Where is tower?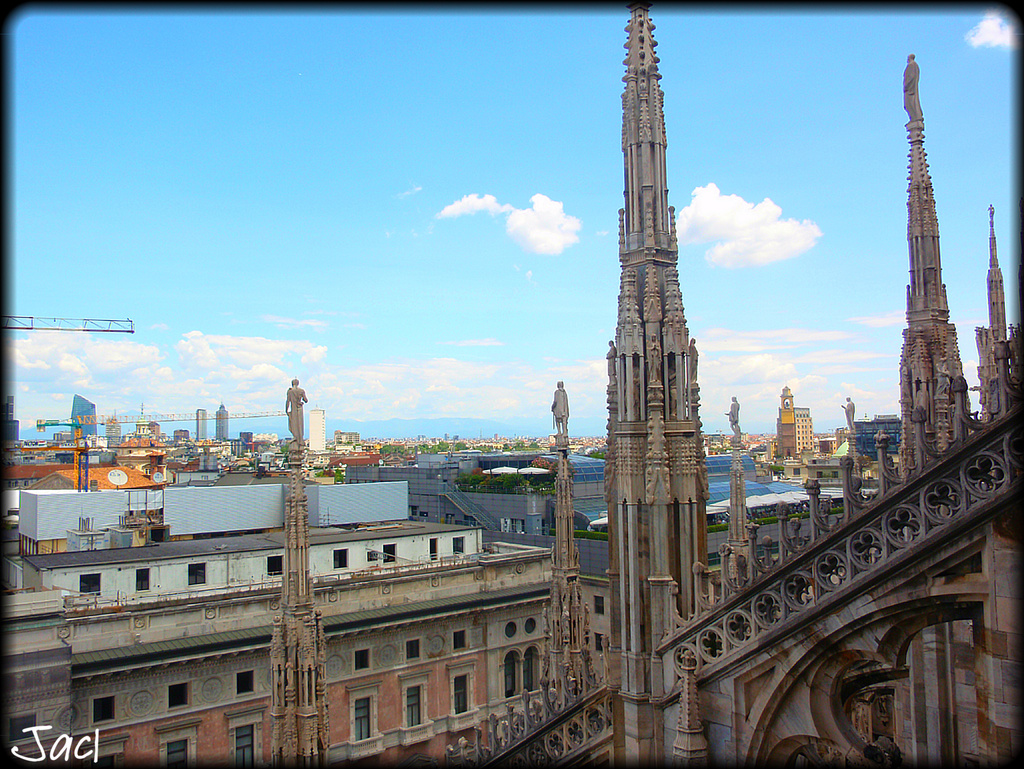
(777, 382, 820, 456).
